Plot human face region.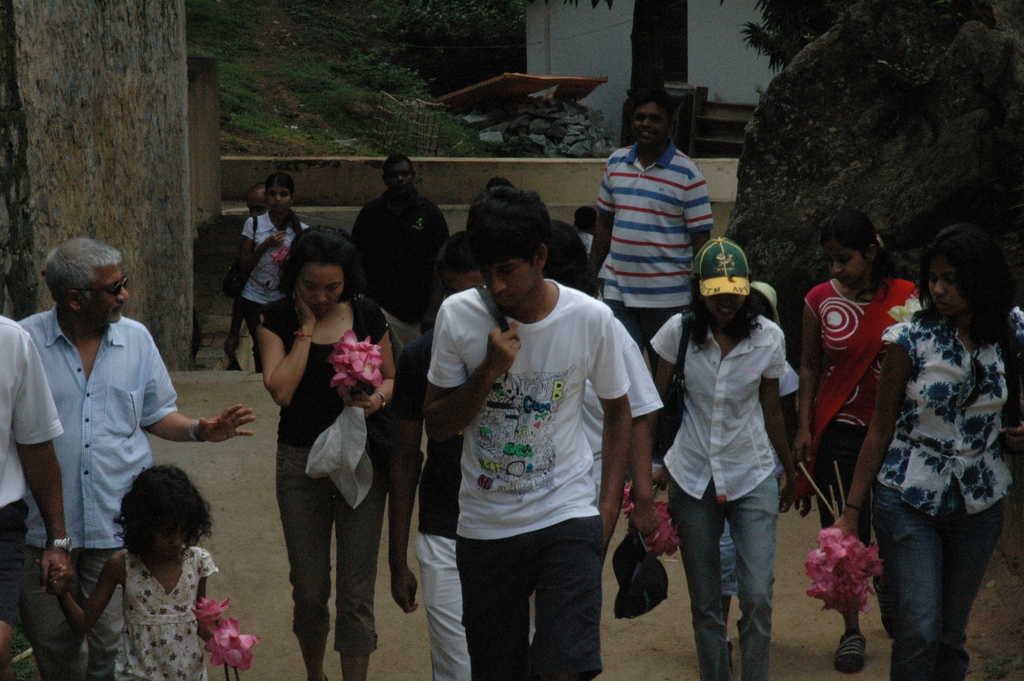
Plotted at detection(634, 104, 669, 144).
